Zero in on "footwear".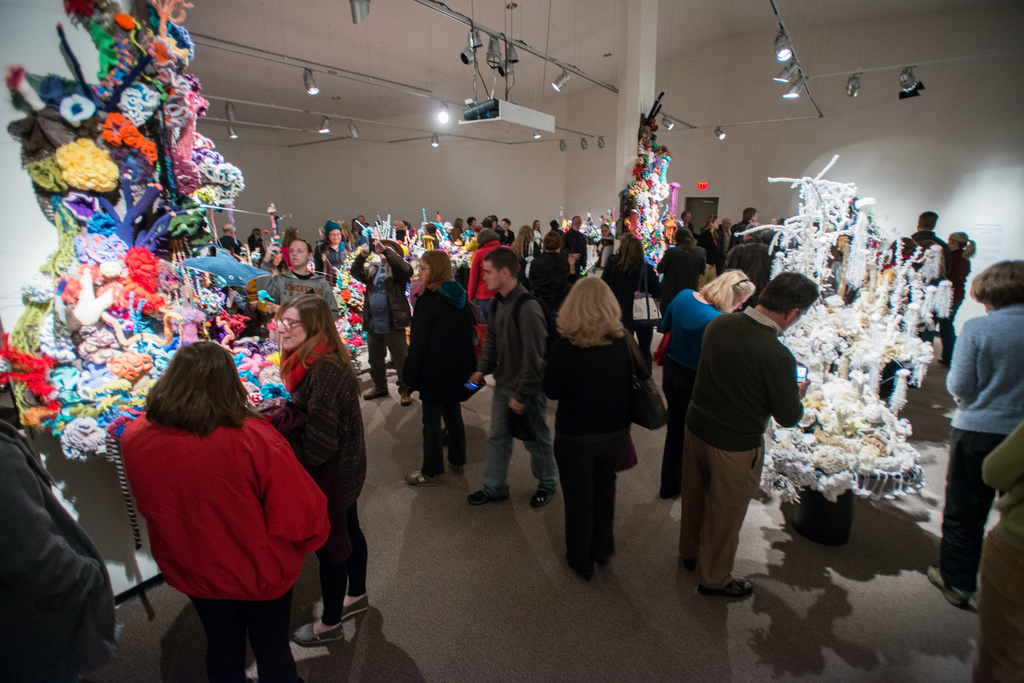
Zeroed in: (680, 556, 695, 571).
